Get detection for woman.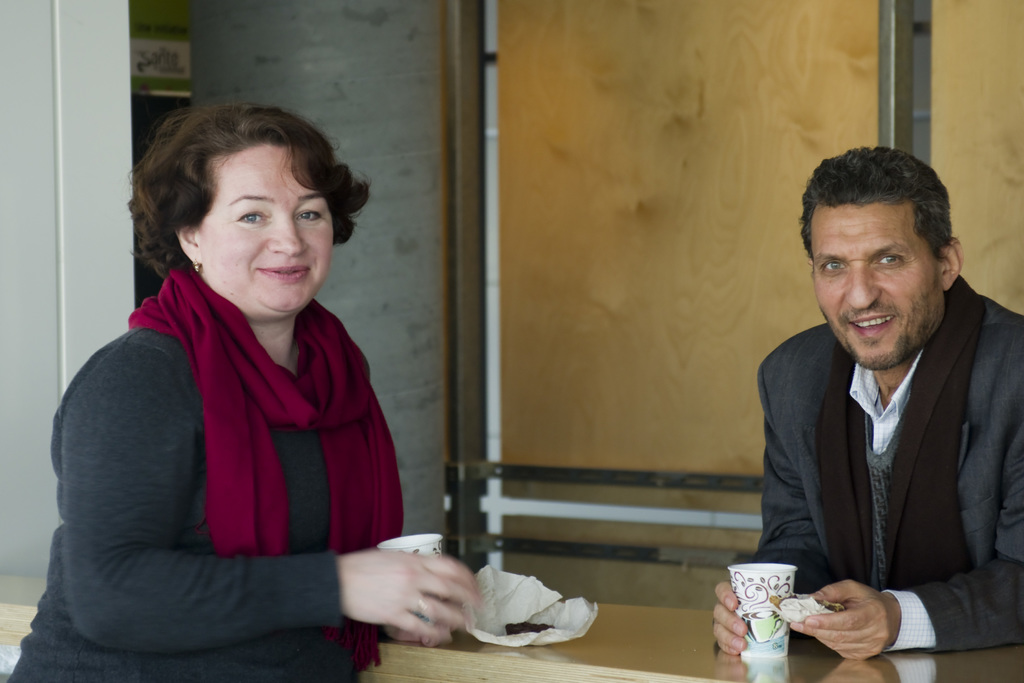
Detection: [left=49, top=71, right=429, bottom=682].
